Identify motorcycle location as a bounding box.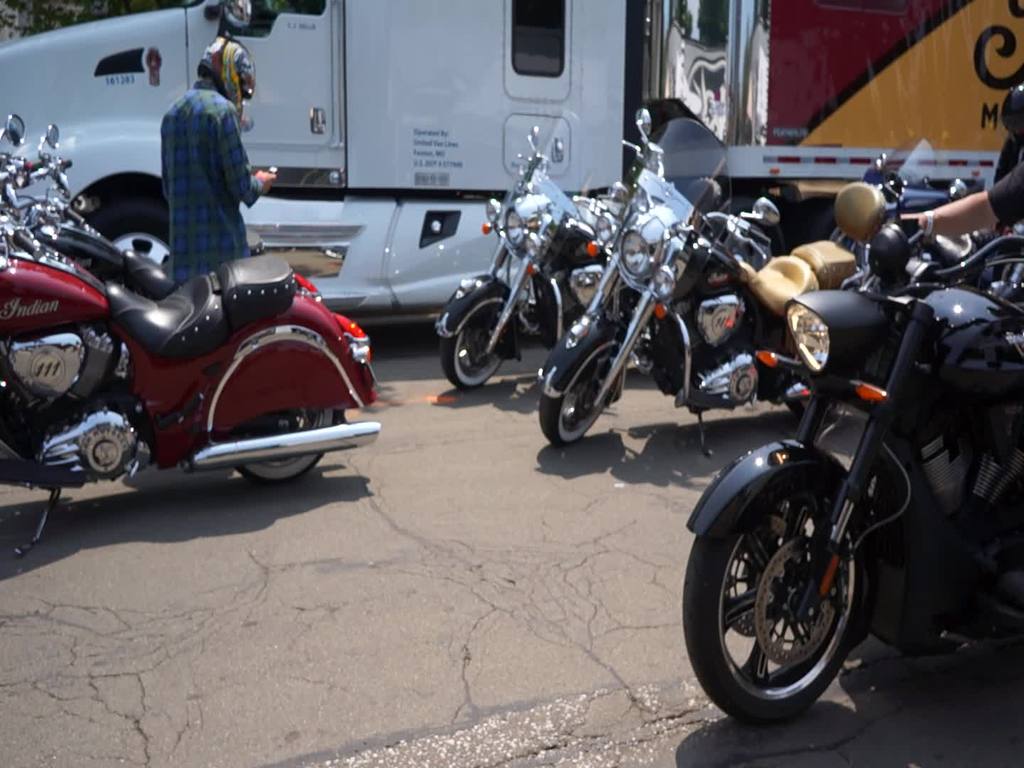
0,127,415,530.
